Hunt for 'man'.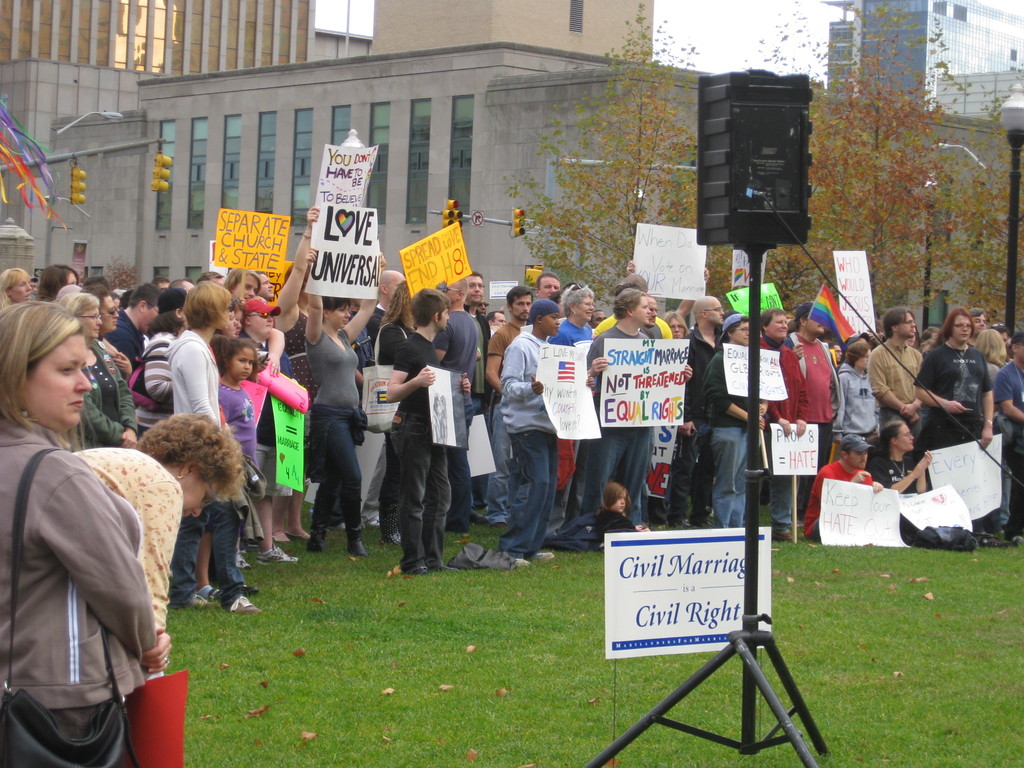
Hunted down at box=[370, 292, 456, 579].
